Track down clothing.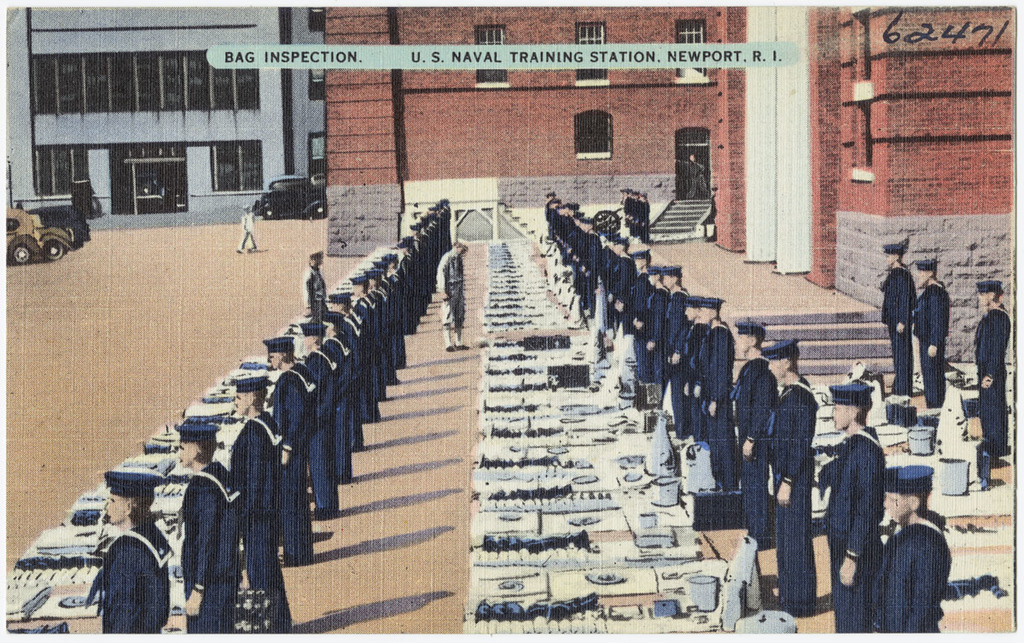
Tracked to <region>235, 215, 256, 252</region>.
